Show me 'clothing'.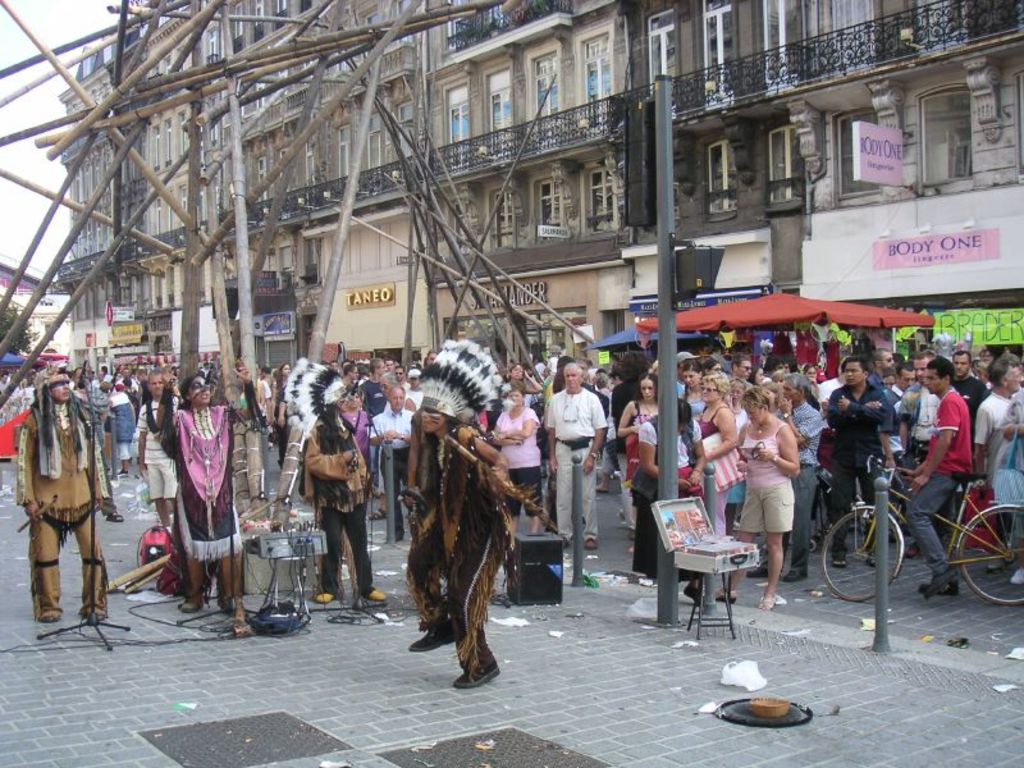
'clothing' is here: left=906, top=381, right=972, bottom=582.
